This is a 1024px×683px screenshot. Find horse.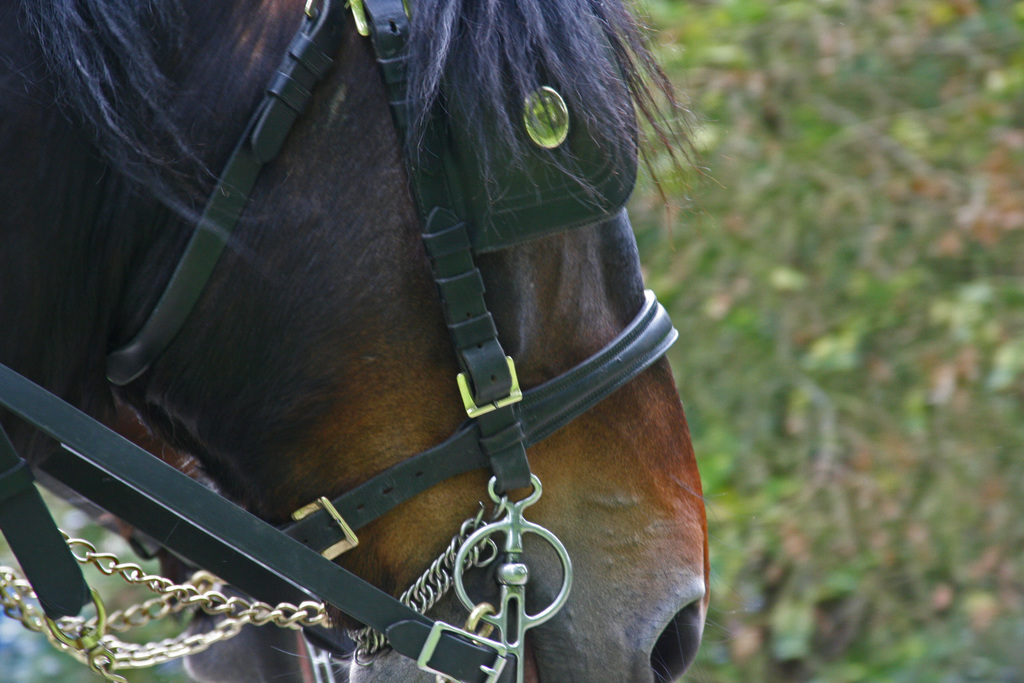
Bounding box: pyautogui.locateOnScreen(0, 0, 720, 682).
